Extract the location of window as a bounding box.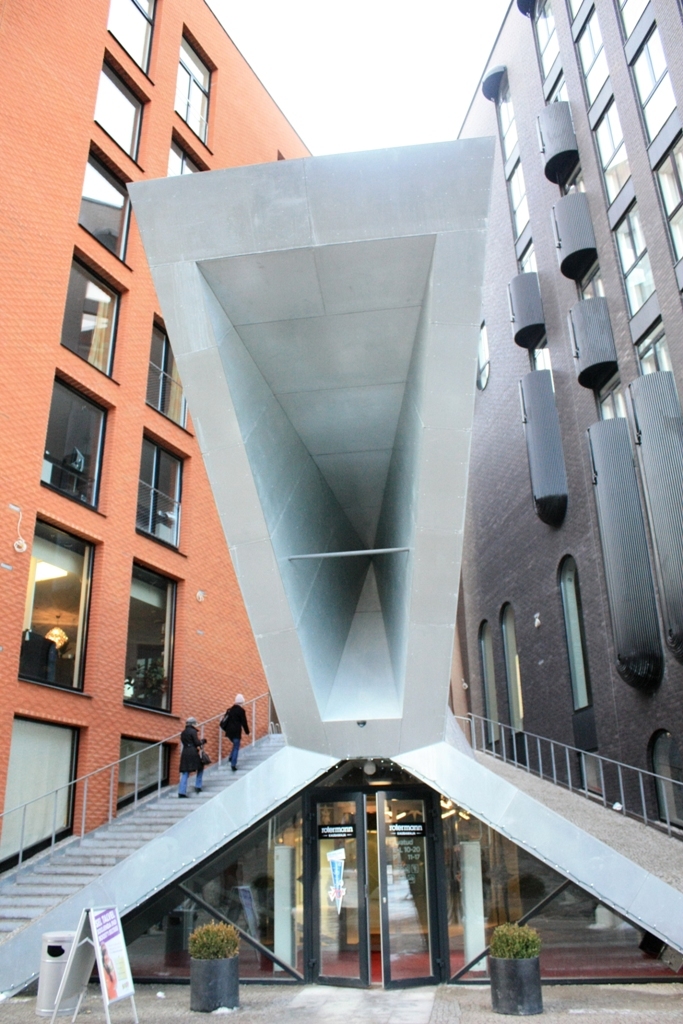
box=[564, 0, 582, 22].
